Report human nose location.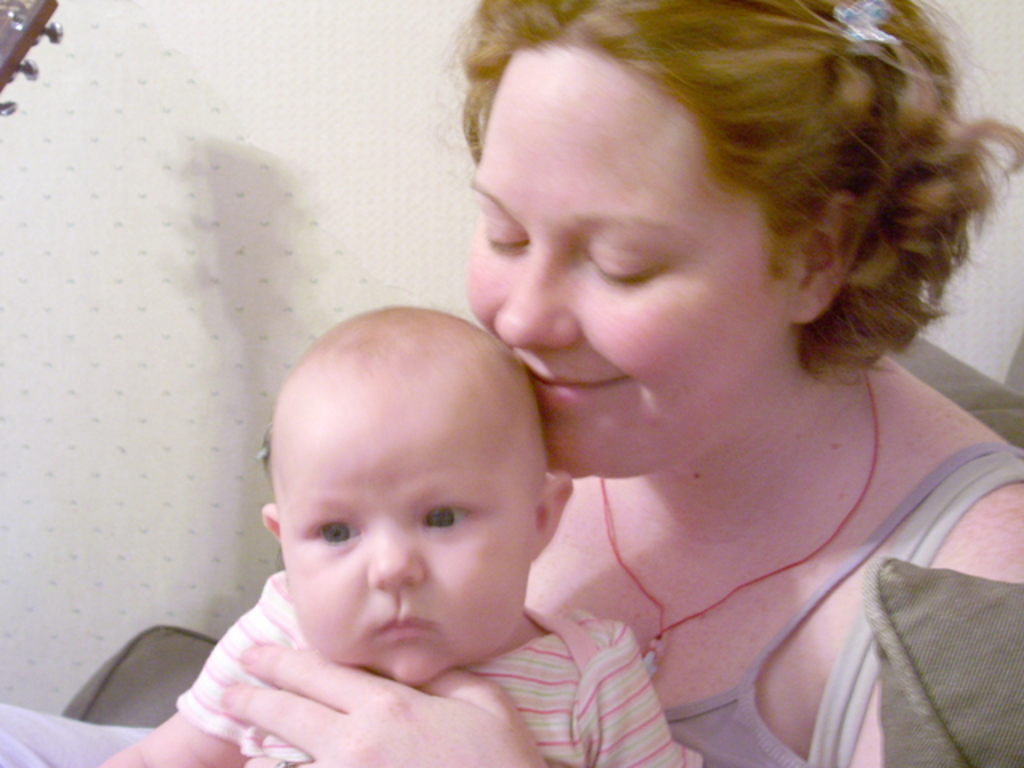
Report: <region>493, 245, 578, 350</region>.
